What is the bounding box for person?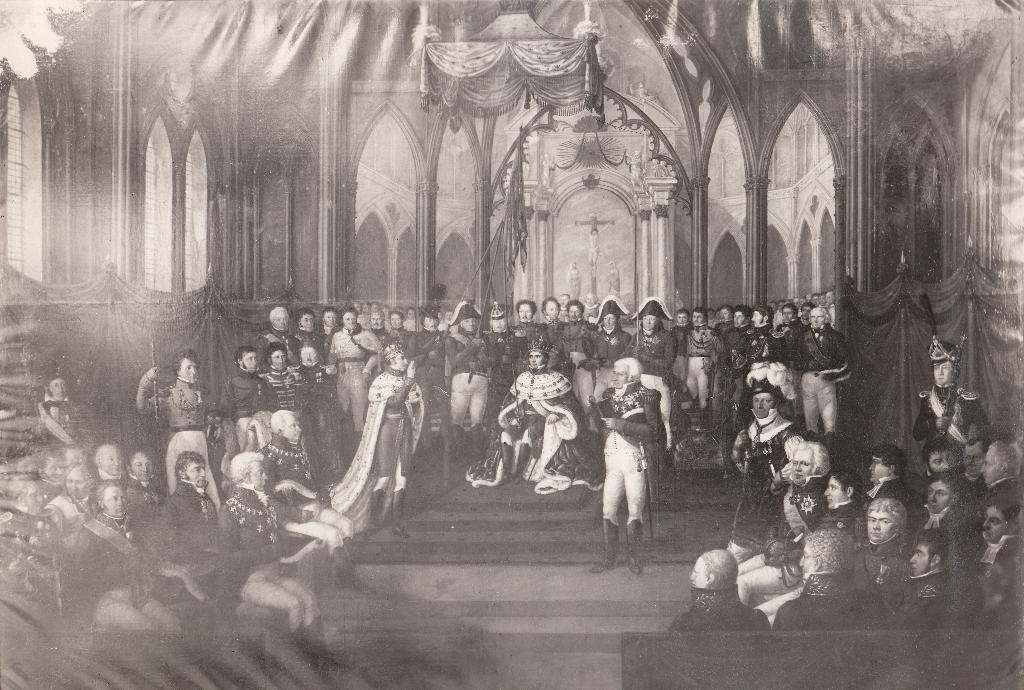
select_region(977, 468, 1023, 583).
